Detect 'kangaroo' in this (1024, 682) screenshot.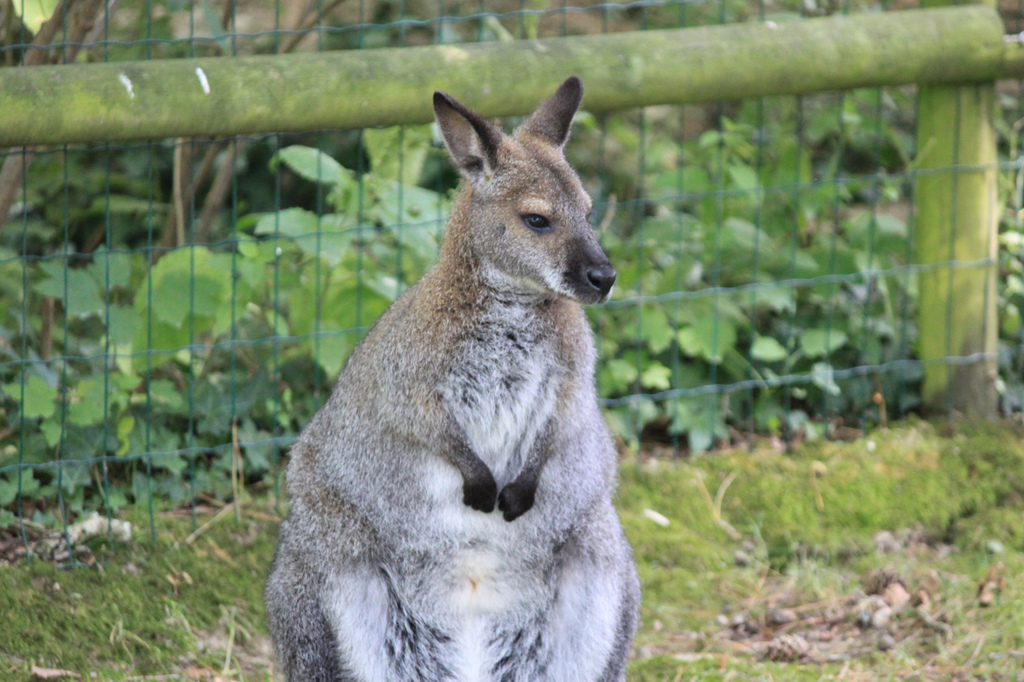
Detection: 262/75/641/681.
